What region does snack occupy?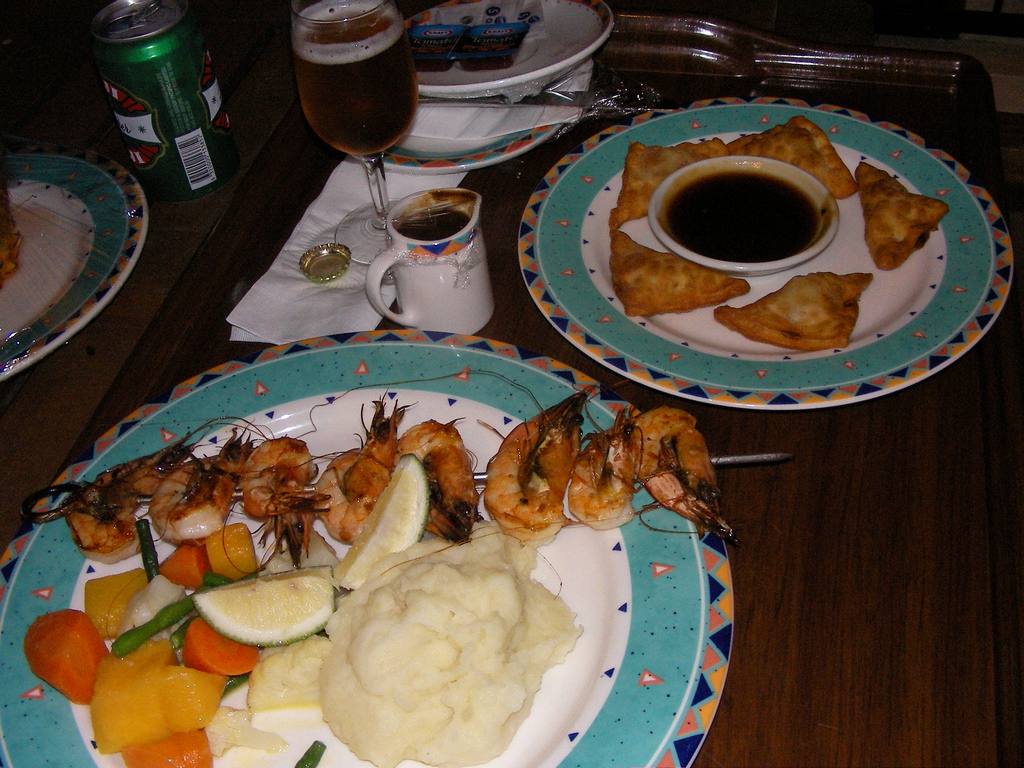
715,113,860,201.
